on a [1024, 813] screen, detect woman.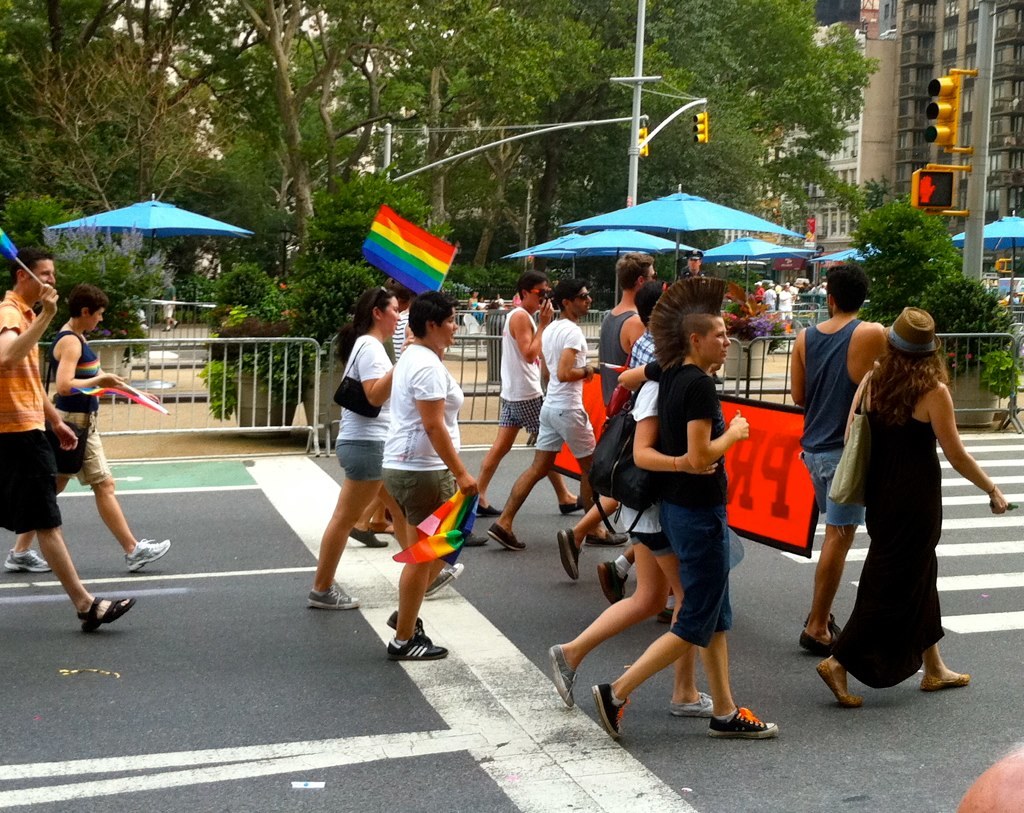
rect(302, 287, 463, 611).
